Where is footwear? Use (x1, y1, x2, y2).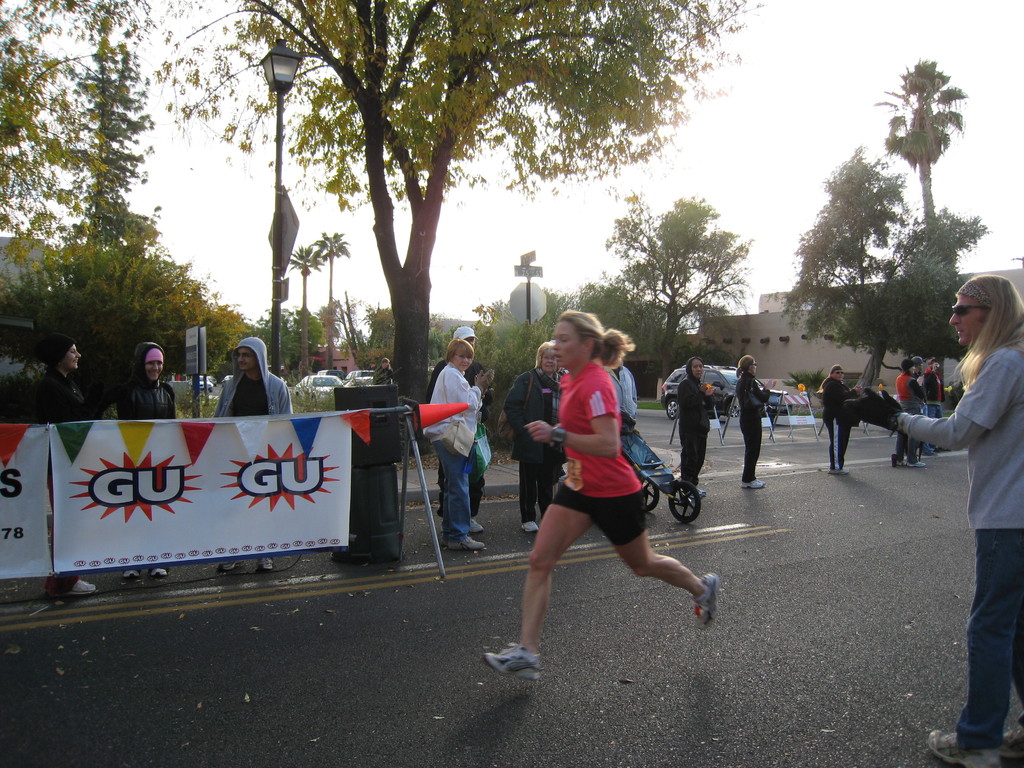
(480, 643, 541, 678).
